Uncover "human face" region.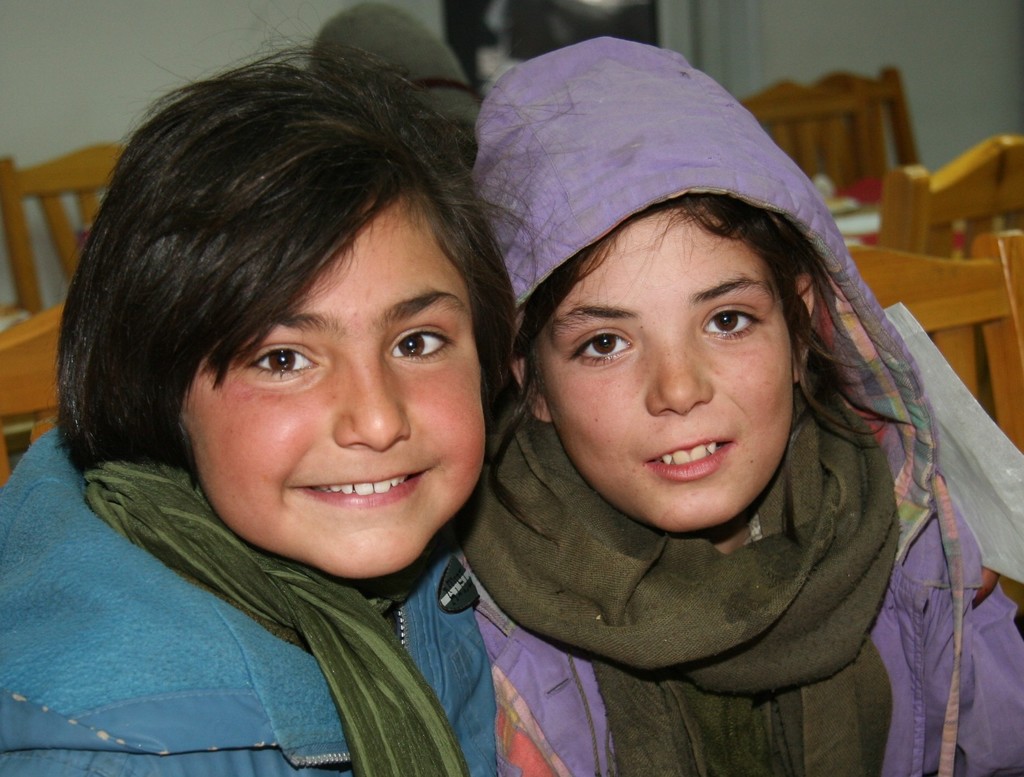
Uncovered: BBox(543, 217, 796, 534).
